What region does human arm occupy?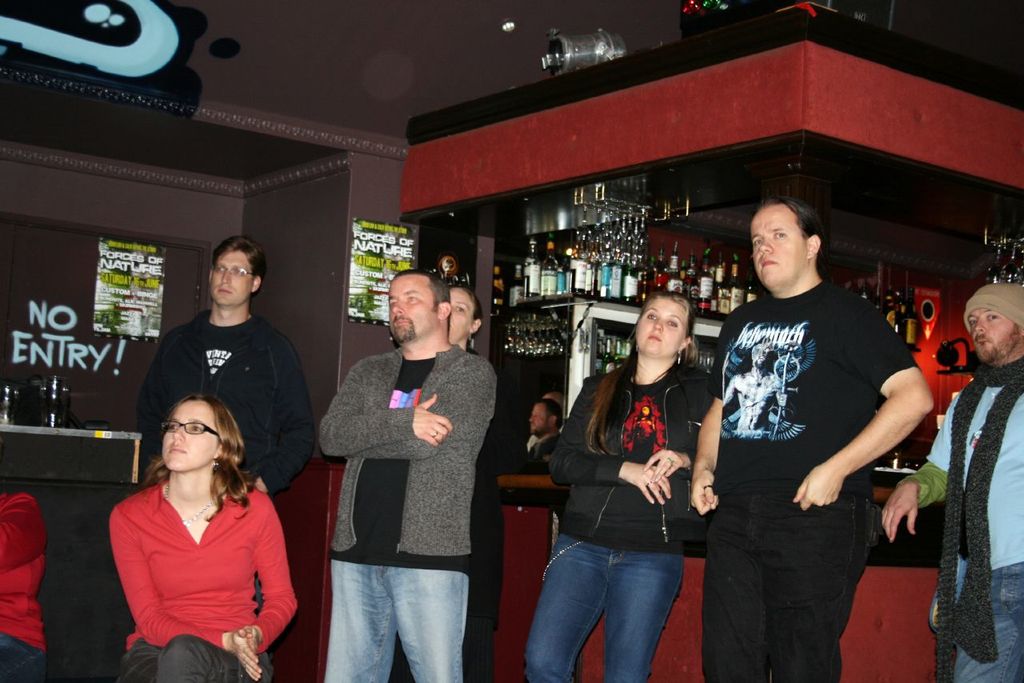
rect(238, 476, 293, 660).
